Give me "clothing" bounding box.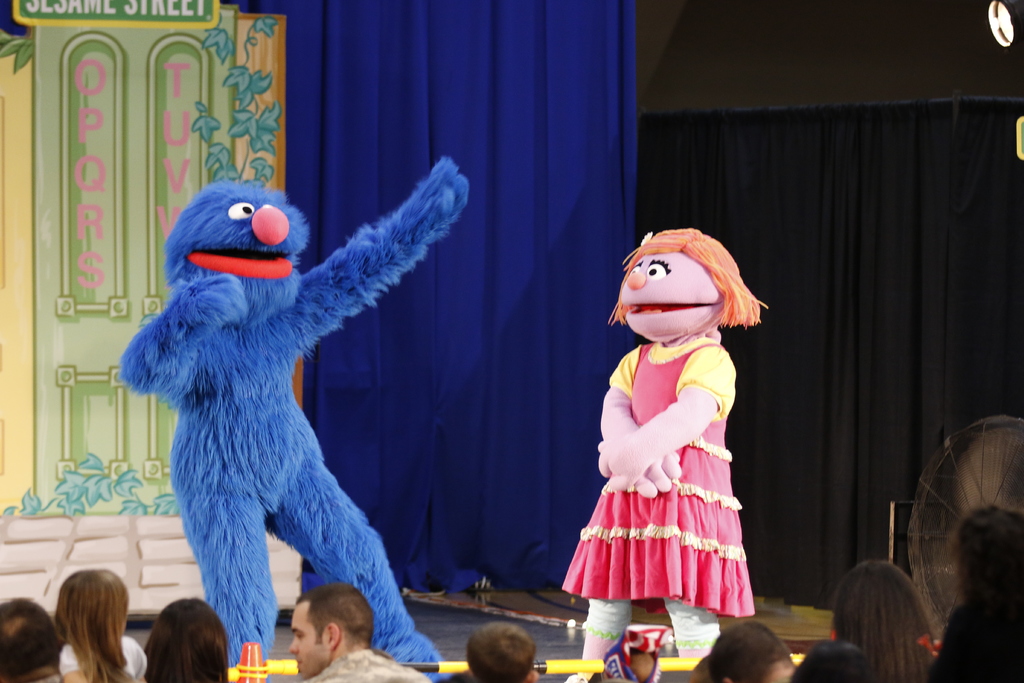
x1=560 y1=325 x2=756 y2=646.
